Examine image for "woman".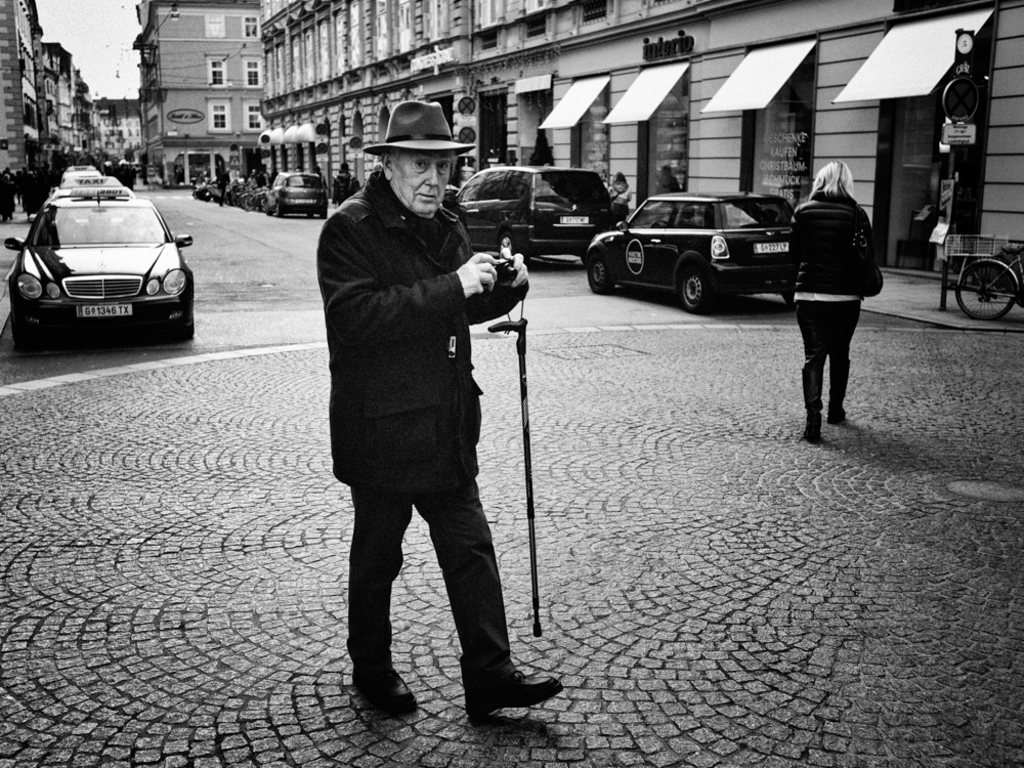
Examination result: bbox=(783, 154, 887, 449).
